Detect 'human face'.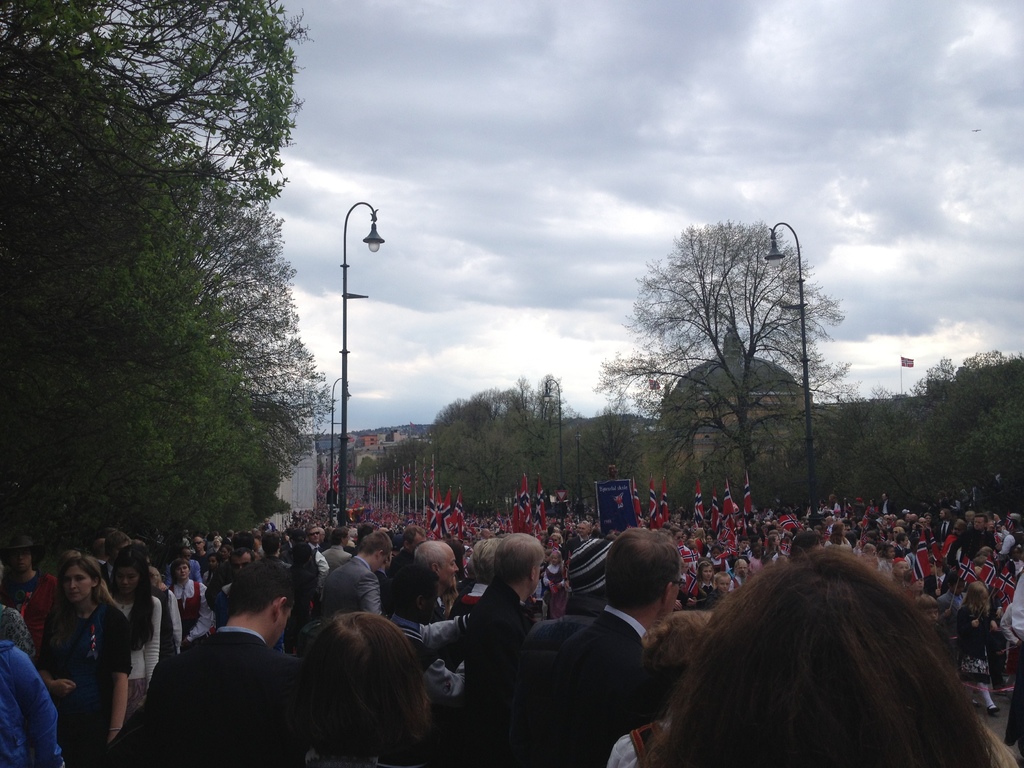
Detected at 116, 568, 140, 597.
